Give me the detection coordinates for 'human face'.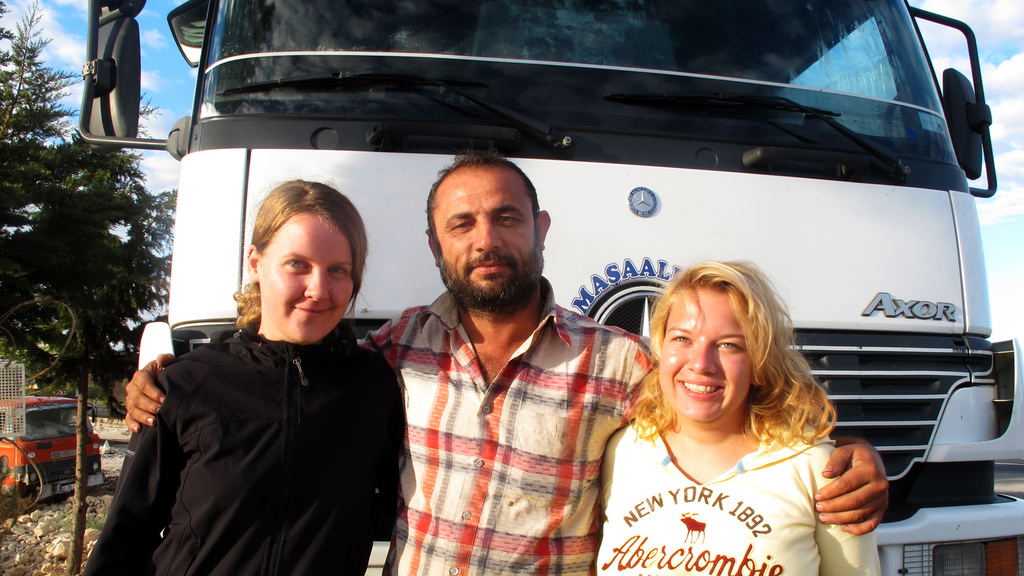
detection(261, 211, 355, 340).
